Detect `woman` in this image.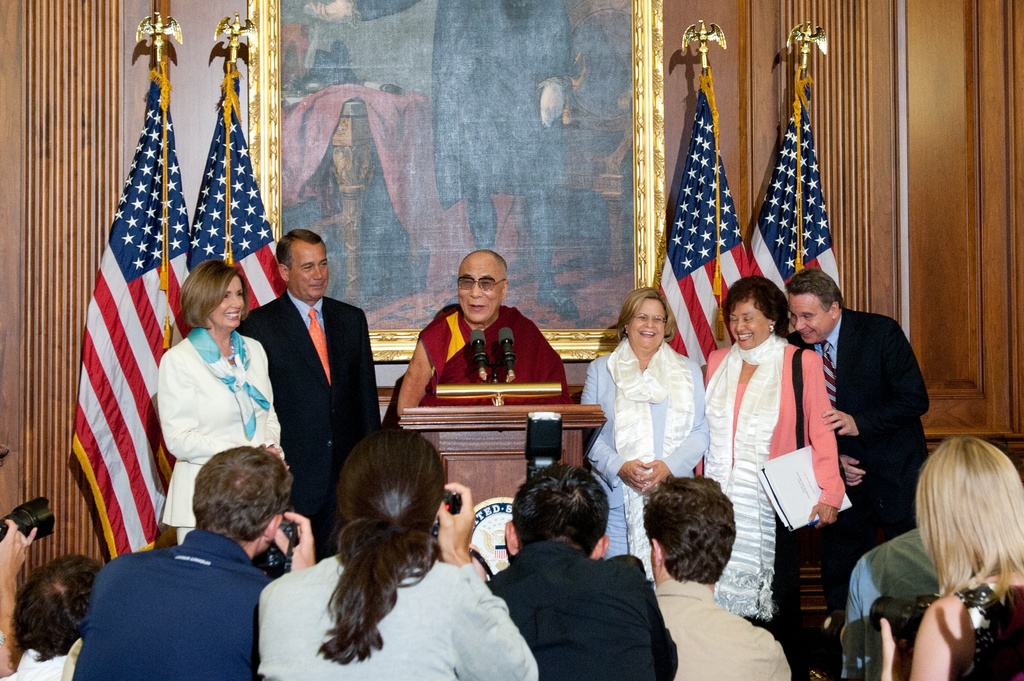
Detection: {"x1": 881, "y1": 425, "x2": 1023, "y2": 680}.
